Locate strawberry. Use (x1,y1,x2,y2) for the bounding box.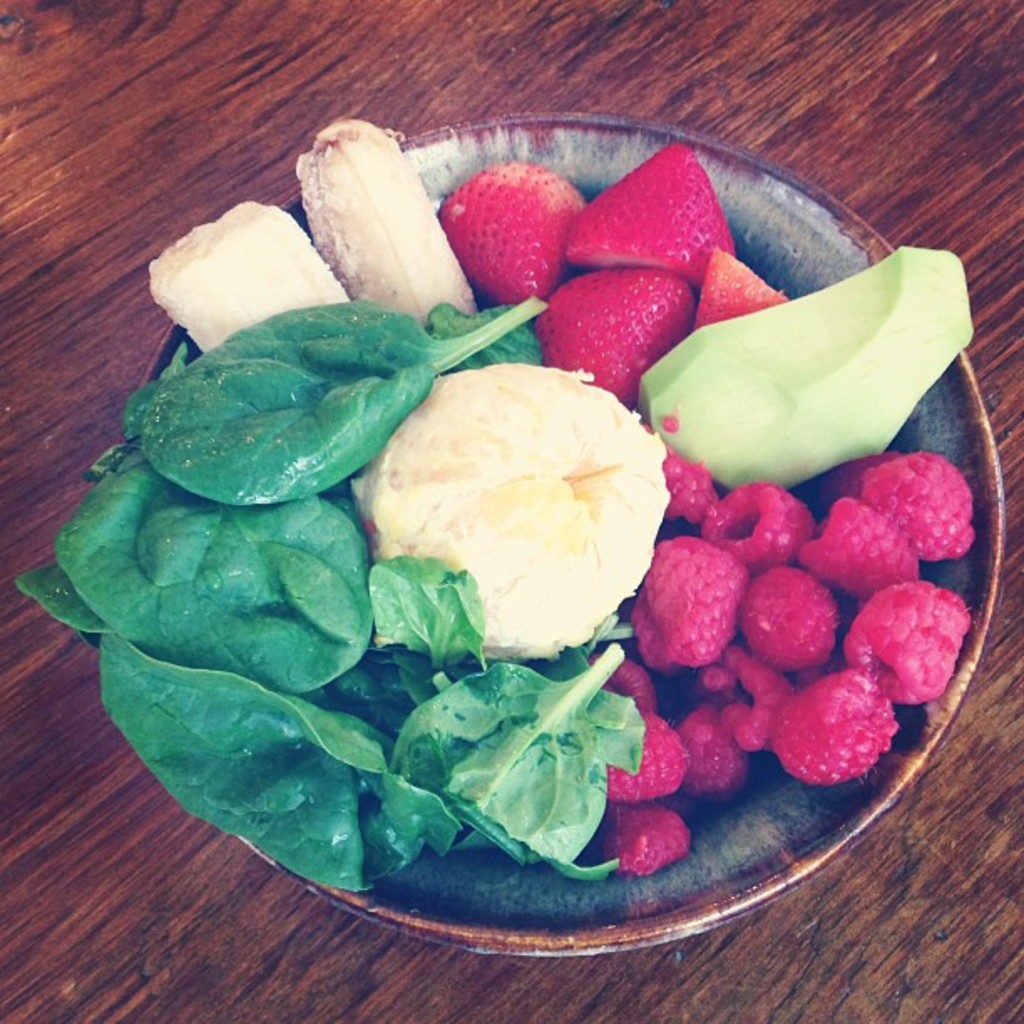
(569,134,738,279).
